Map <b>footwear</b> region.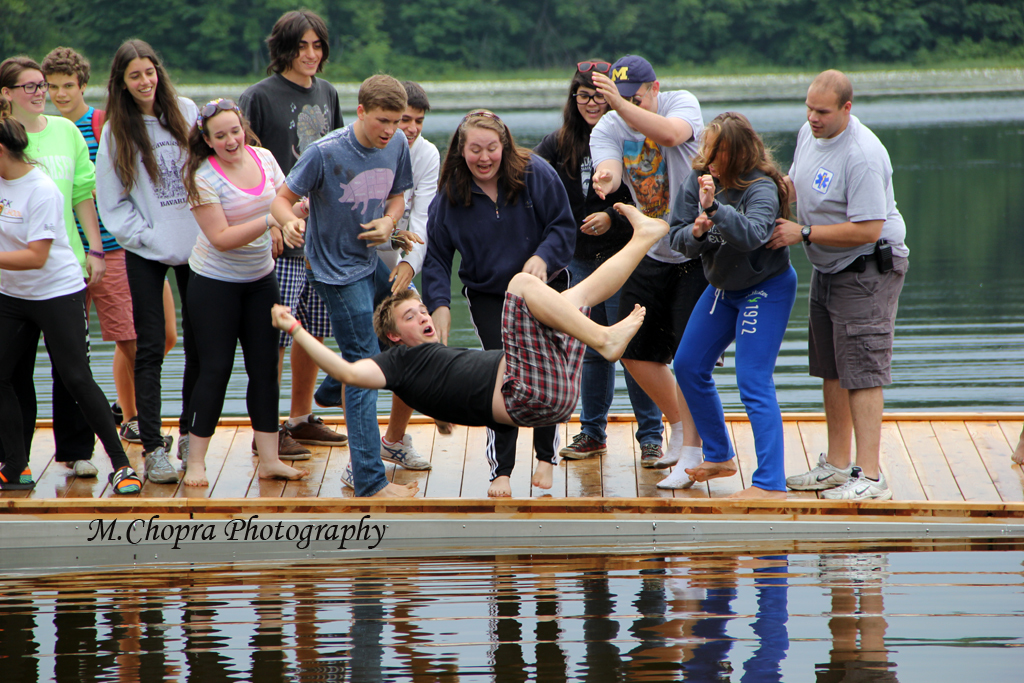
Mapped to detection(67, 453, 94, 474).
